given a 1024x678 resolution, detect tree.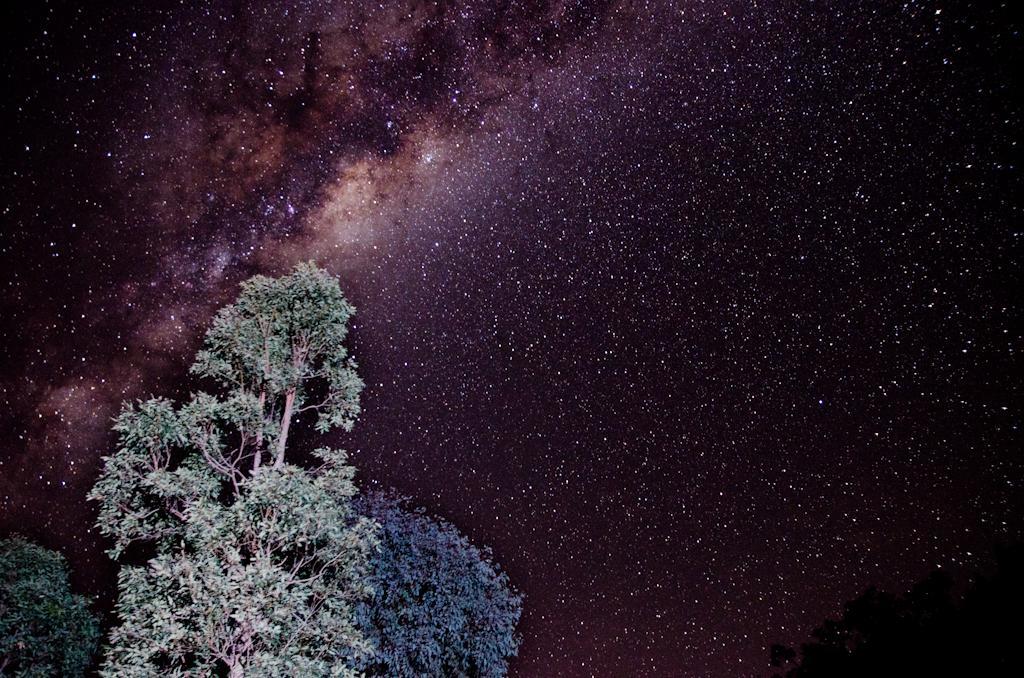
0, 533, 110, 677.
